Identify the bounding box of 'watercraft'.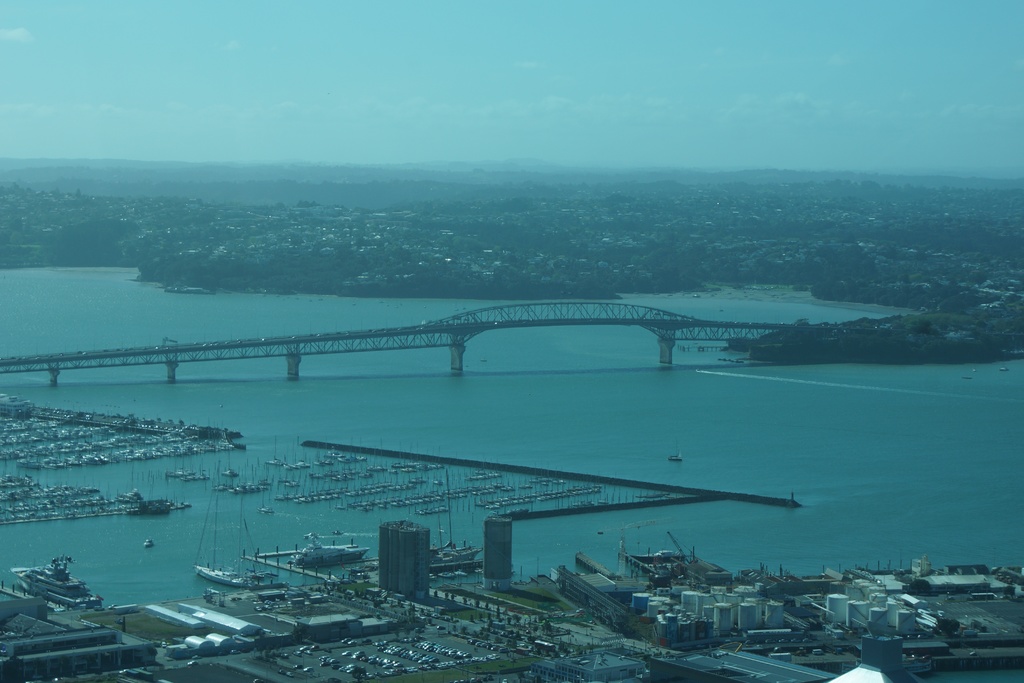
273/491/294/500.
